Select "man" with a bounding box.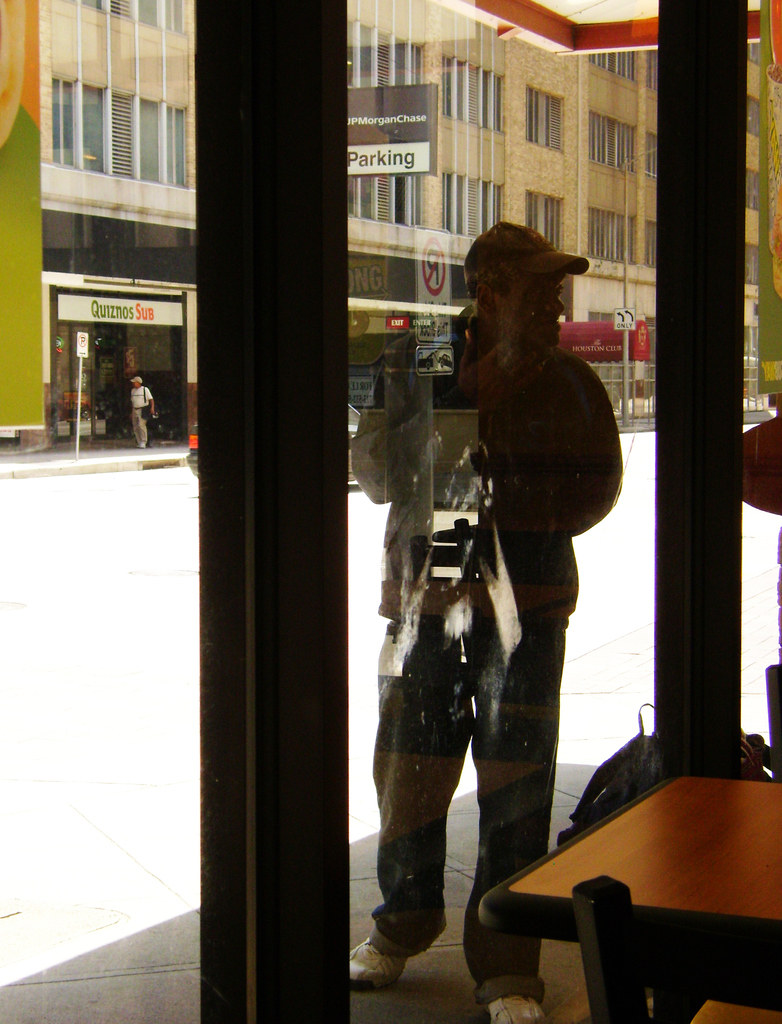
x1=367, y1=194, x2=630, y2=938.
